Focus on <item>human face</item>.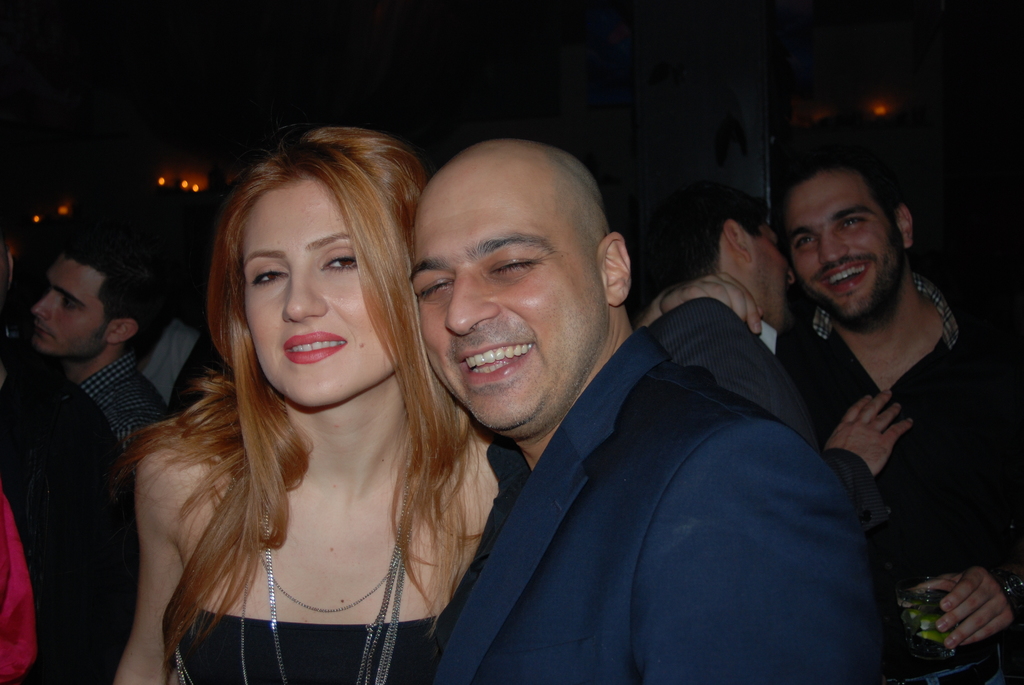
Focused at <box>31,253,113,357</box>.
